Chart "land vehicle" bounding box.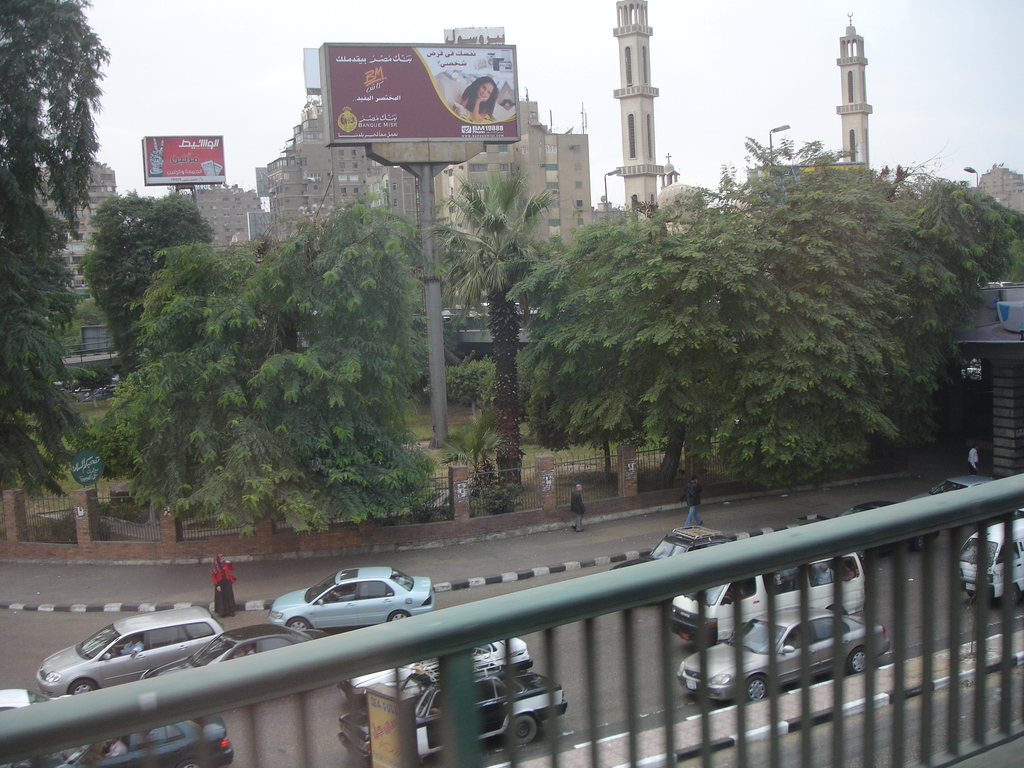
Charted: <region>676, 605, 893, 707</region>.
